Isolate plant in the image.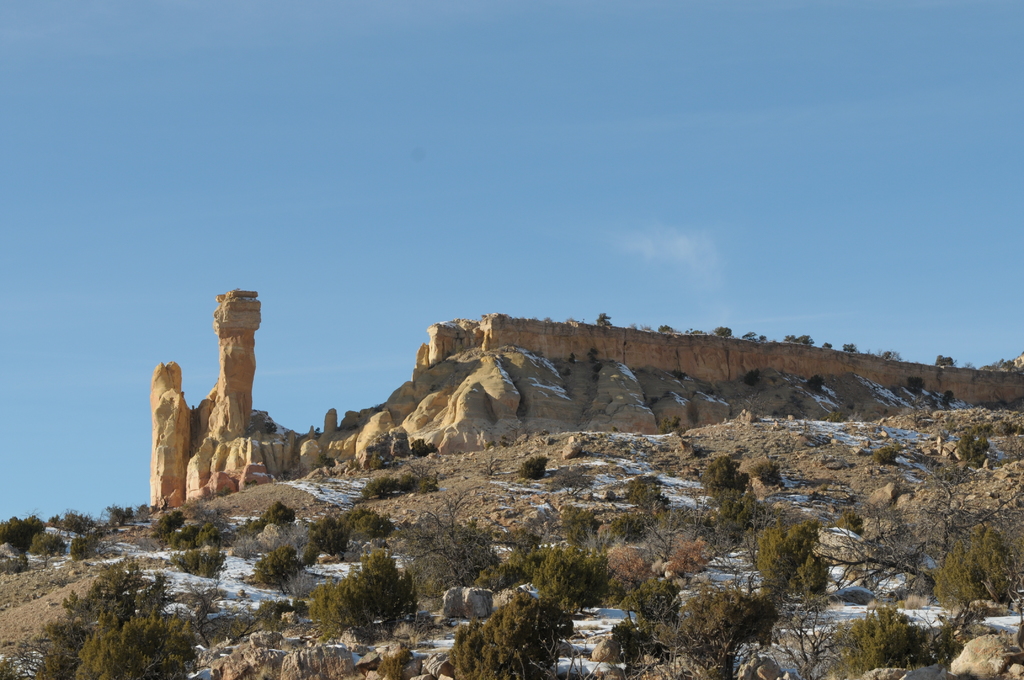
Isolated region: l=346, t=458, r=362, b=471.
